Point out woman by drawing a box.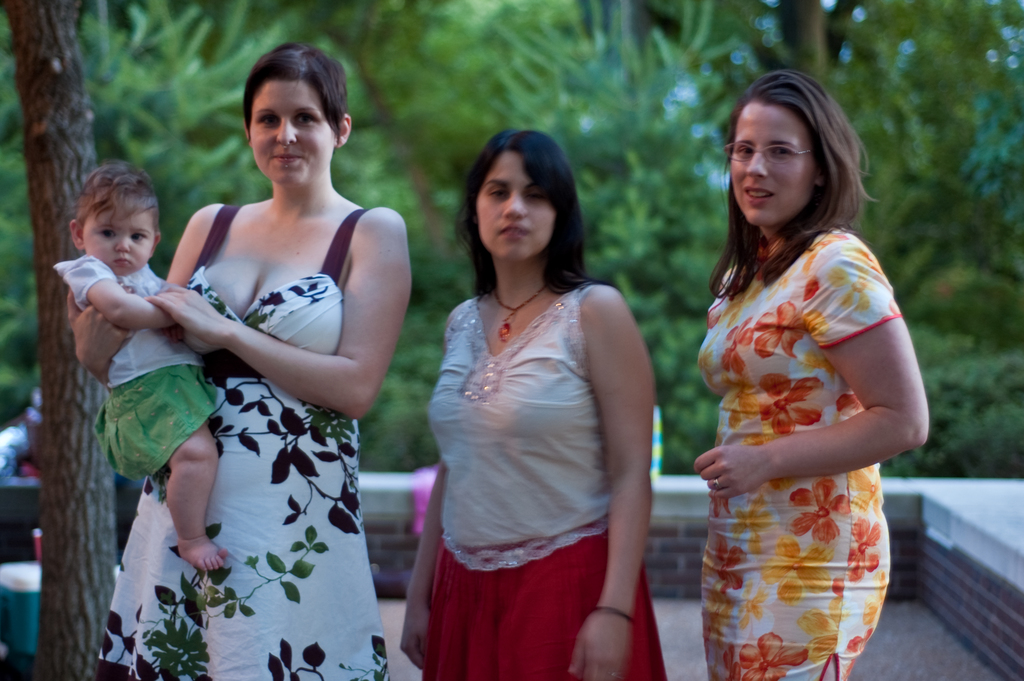
bbox(694, 65, 932, 680).
